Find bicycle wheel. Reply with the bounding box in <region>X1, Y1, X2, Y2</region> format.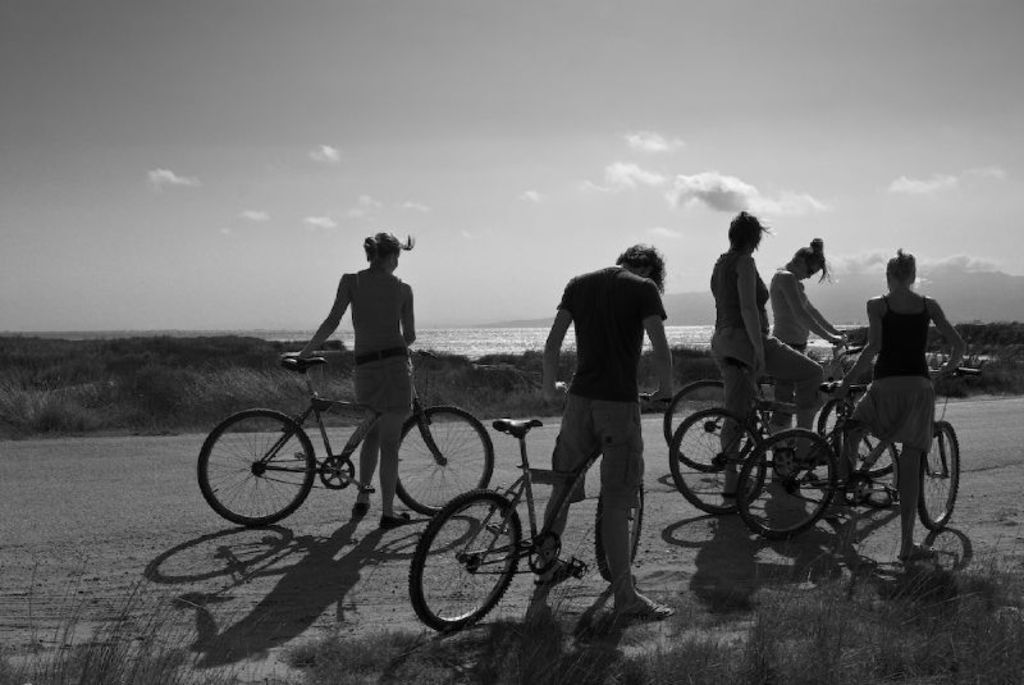
<region>591, 481, 648, 584</region>.
